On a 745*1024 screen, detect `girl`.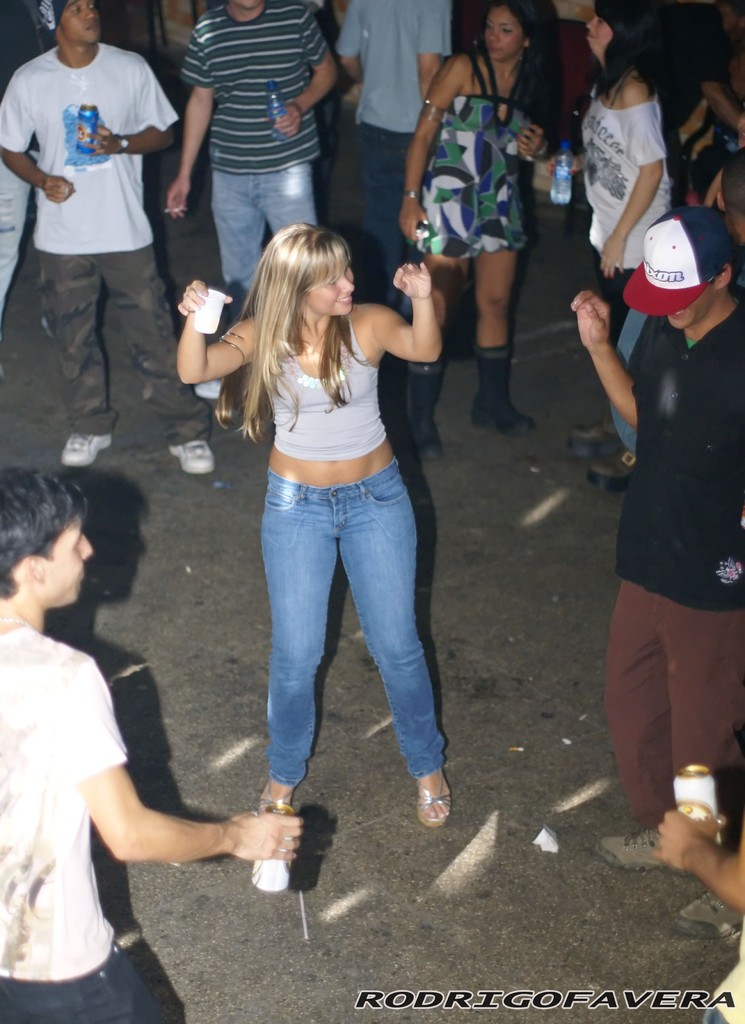
(x1=535, y1=3, x2=679, y2=482).
